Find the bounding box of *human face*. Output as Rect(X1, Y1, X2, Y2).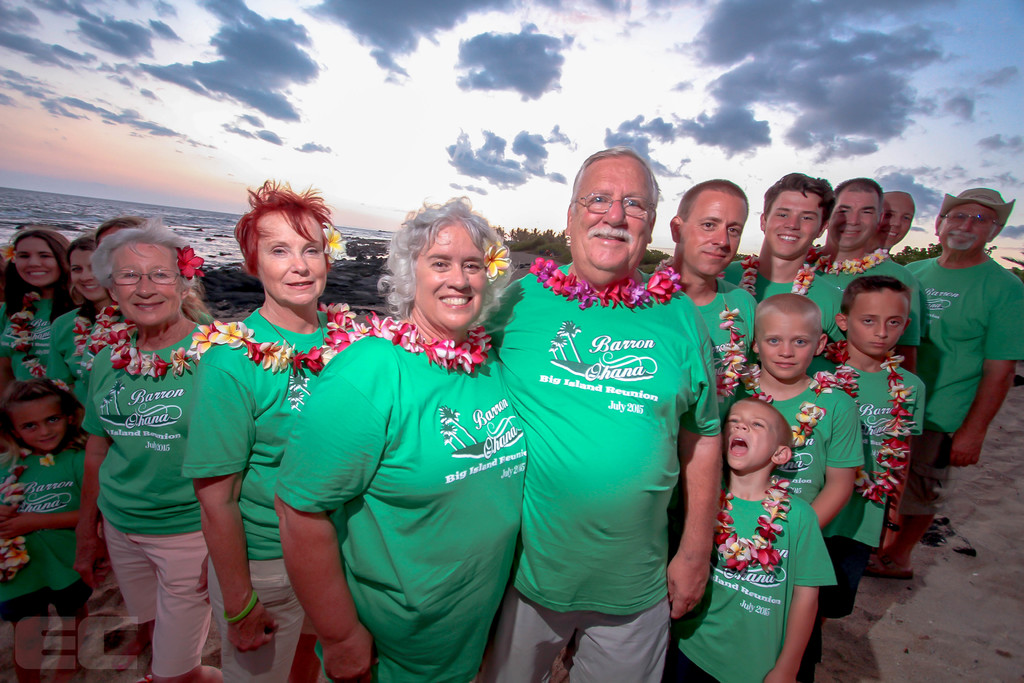
Rect(14, 236, 60, 286).
